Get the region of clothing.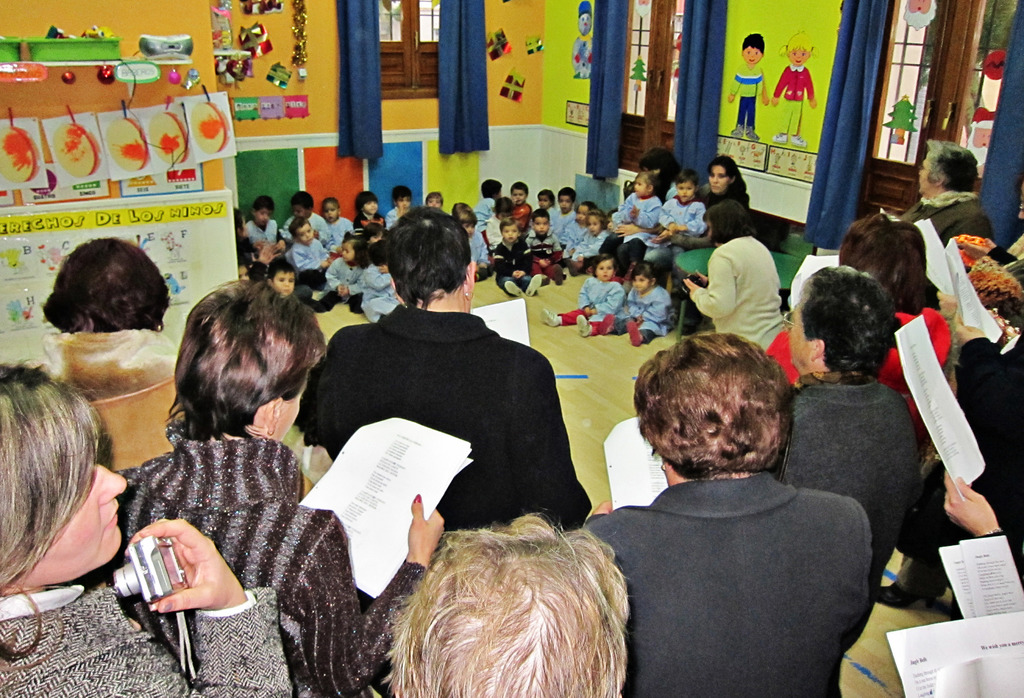
560/220/588/261.
